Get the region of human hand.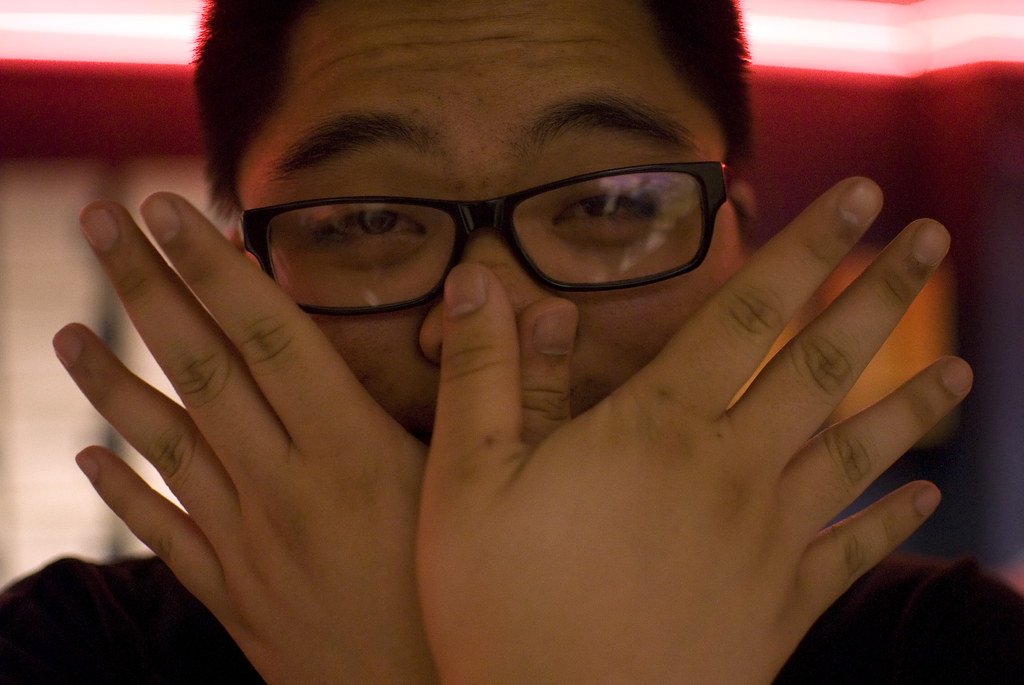
crop(465, 182, 972, 674).
